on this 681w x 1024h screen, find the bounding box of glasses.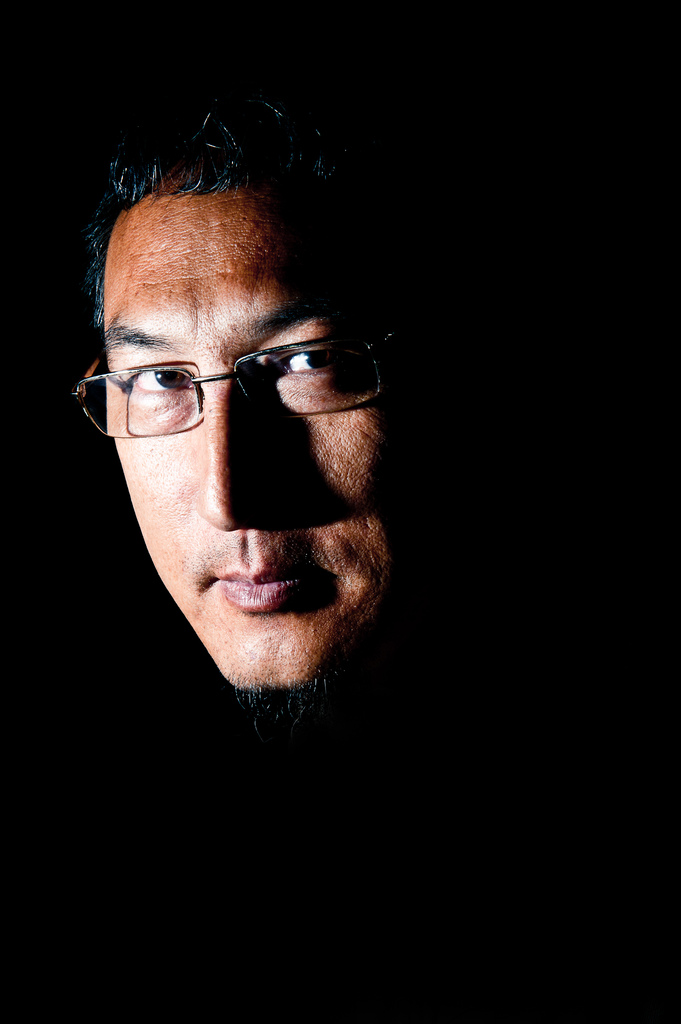
Bounding box: [72, 314, 415, 435].
